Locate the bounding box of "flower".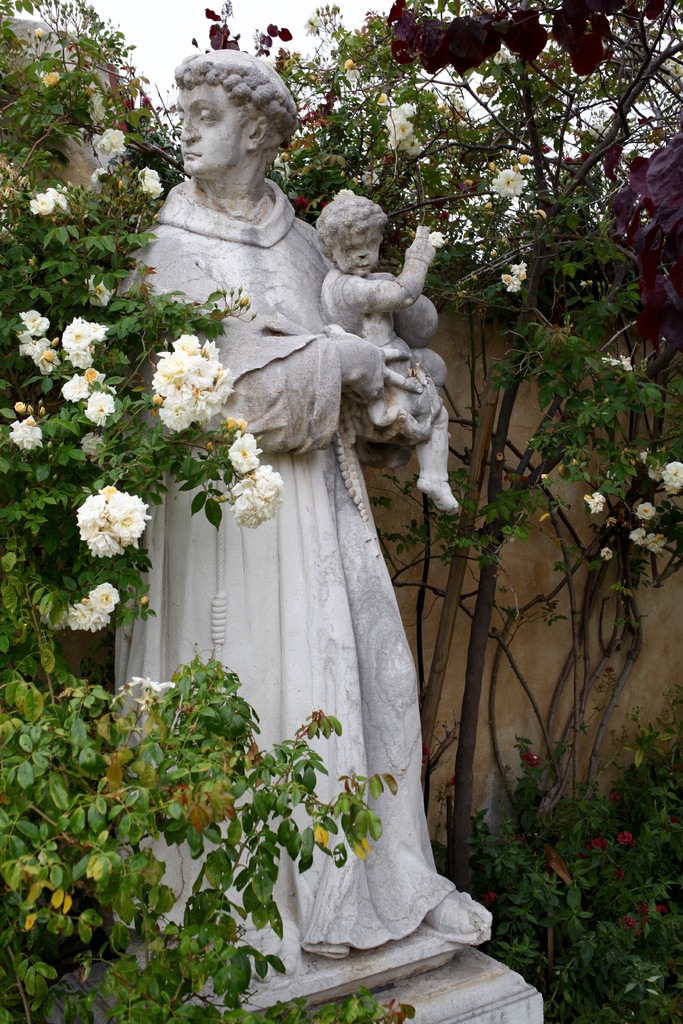
Bounding box: x1=492, y1=44, x2=518, y2=67.
